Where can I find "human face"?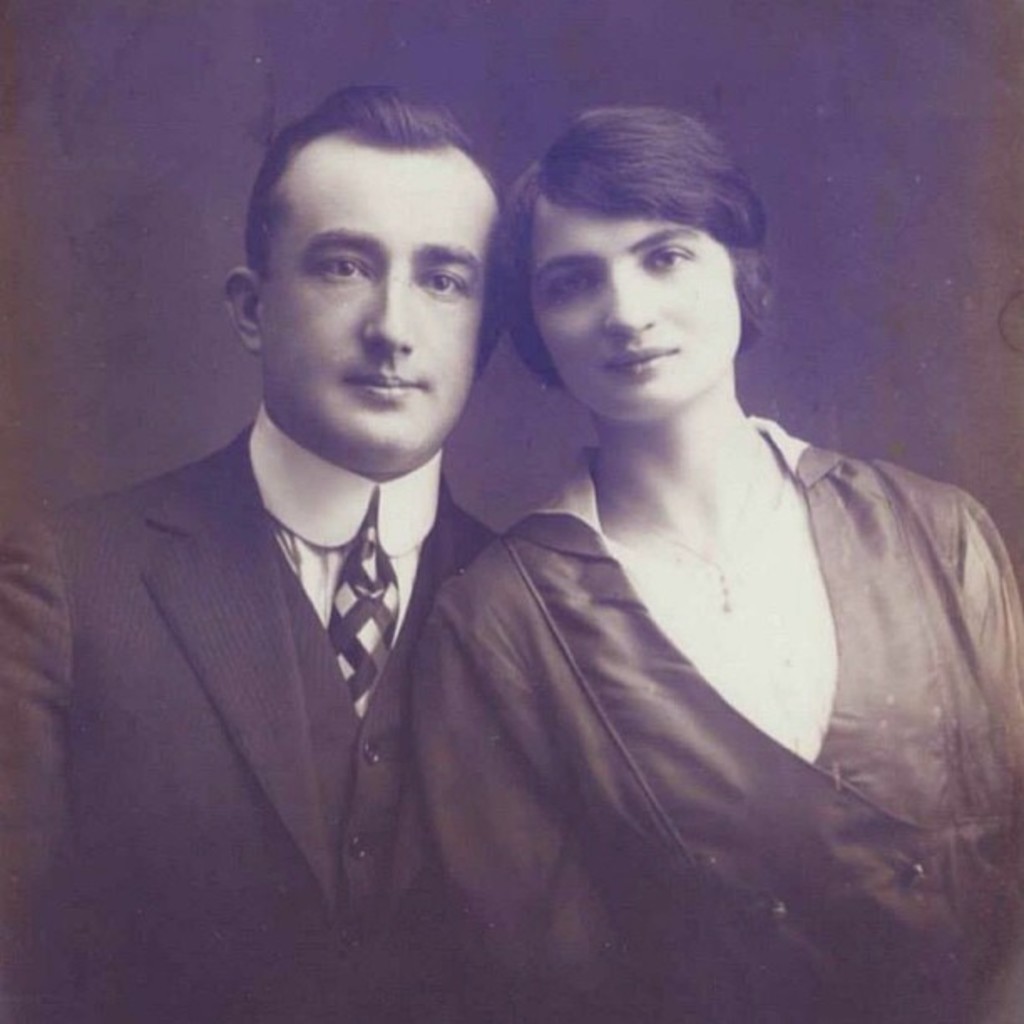
You can find it at bbox=[524, 199, 738, 423].
